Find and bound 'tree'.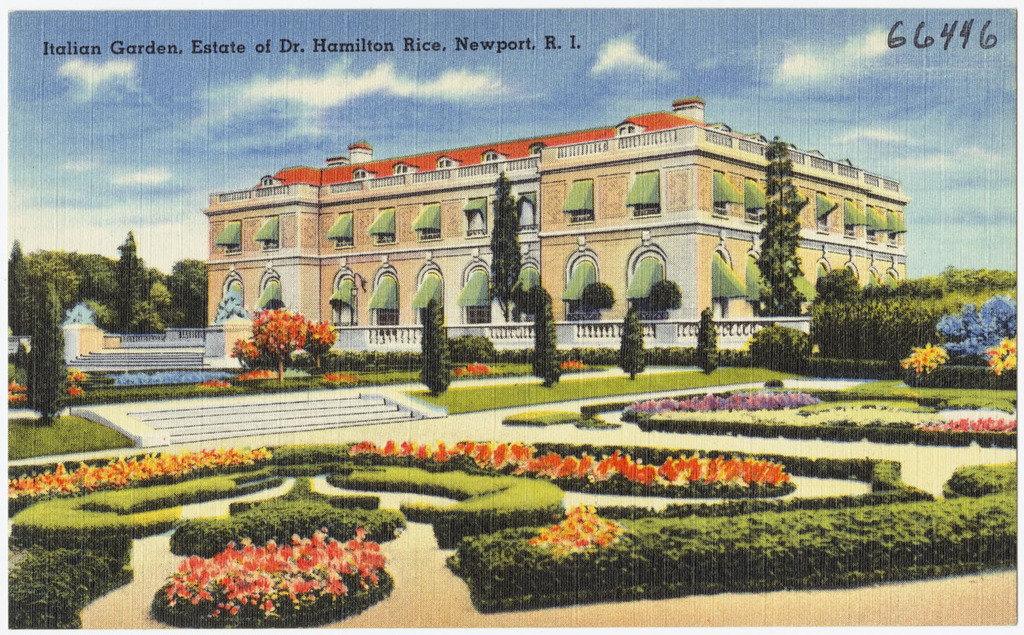
Bound: [left=480, top=169, right=527, bottom=328].
